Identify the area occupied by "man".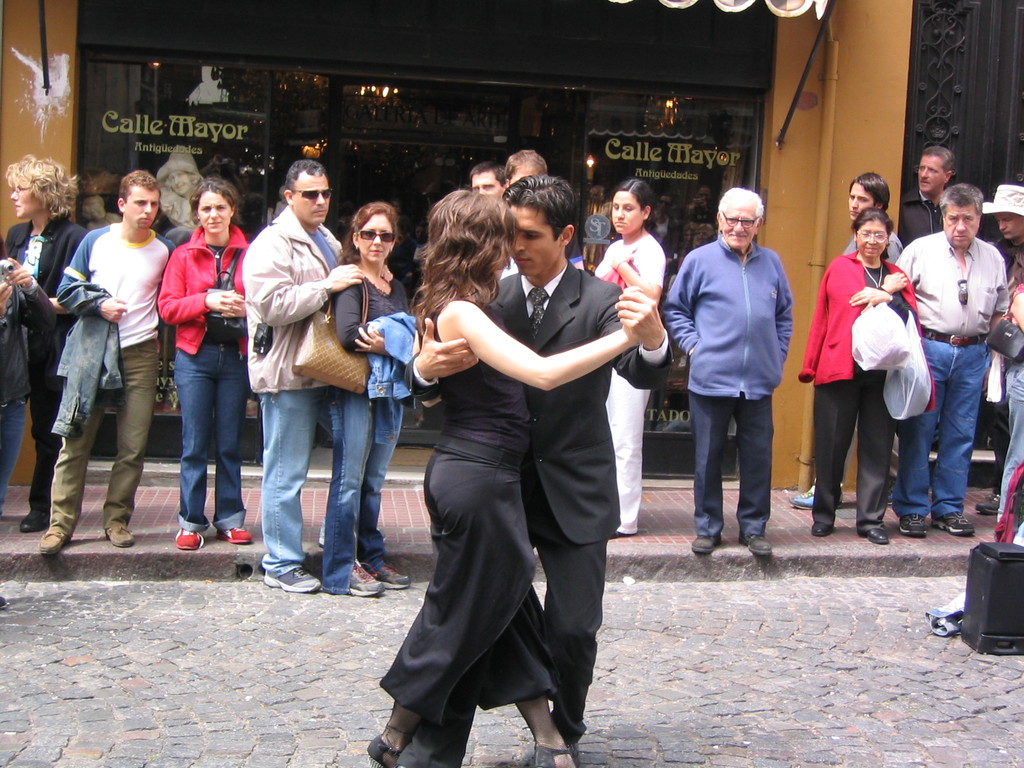
Area: <box>675,185,811,598</box>.
